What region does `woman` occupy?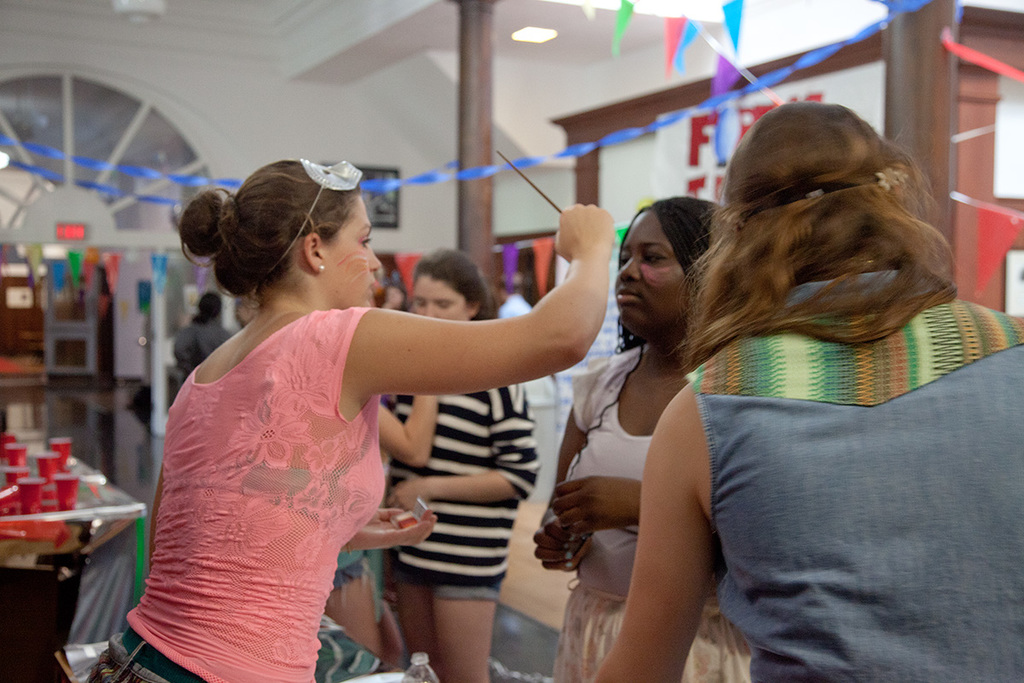
locate(523, 194, 775, 682).
